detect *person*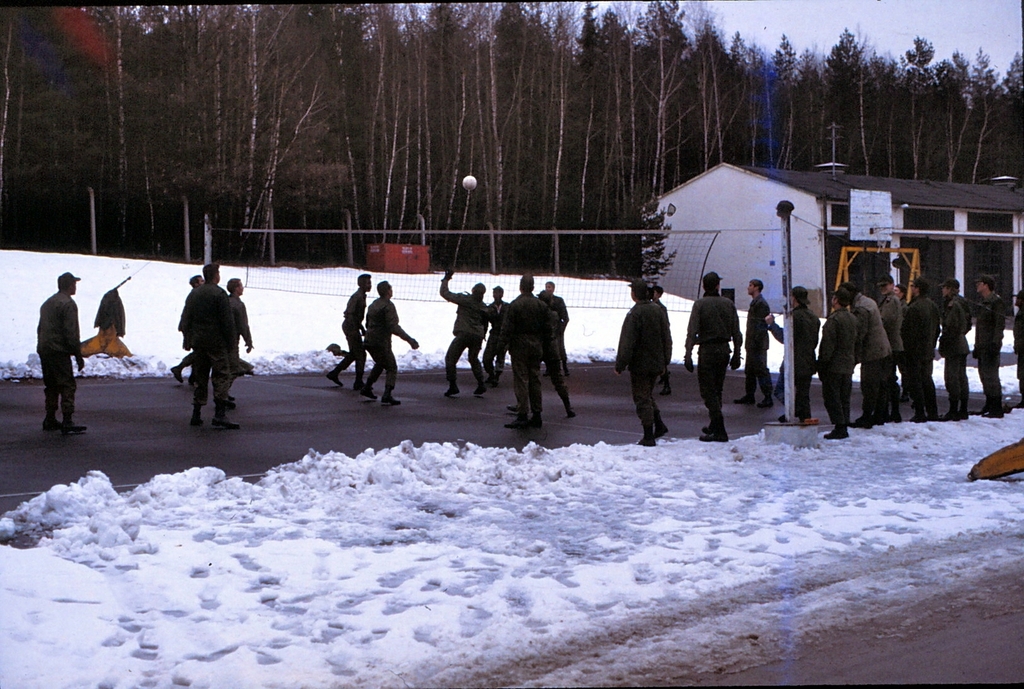
[x1=891, y1=281, x2=900, y2=302]
